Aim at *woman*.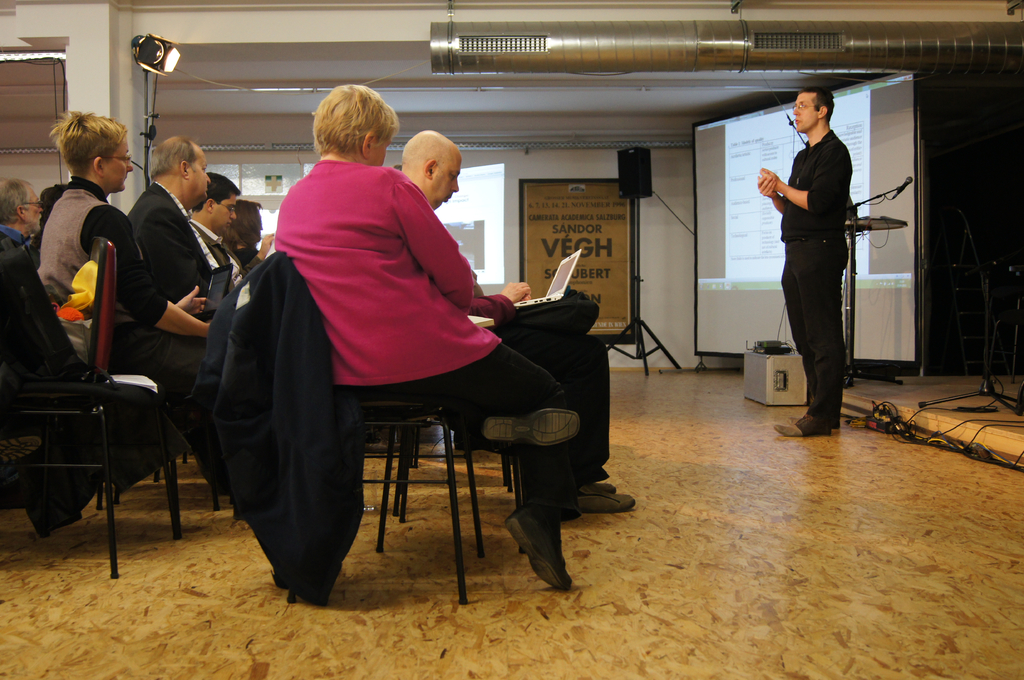
Aimed at bbox=(230, 106, 540, 615).
